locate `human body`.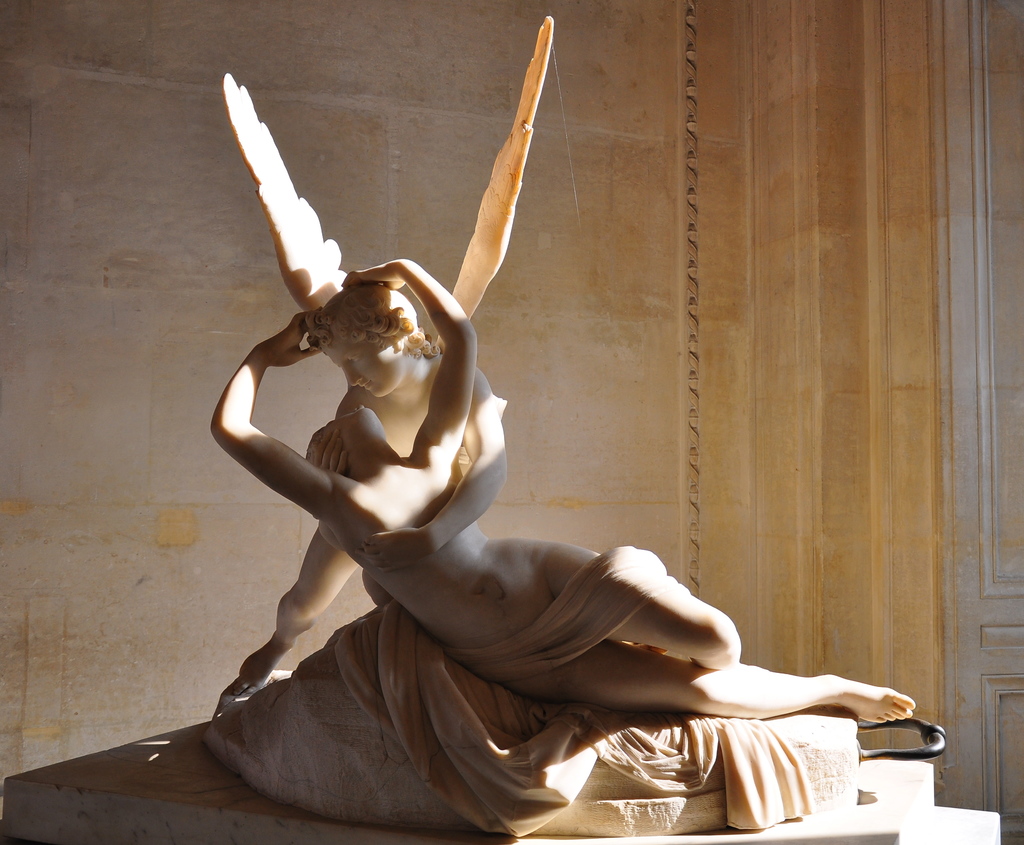
Bounding box: rect(219, 251, 516, 712).
